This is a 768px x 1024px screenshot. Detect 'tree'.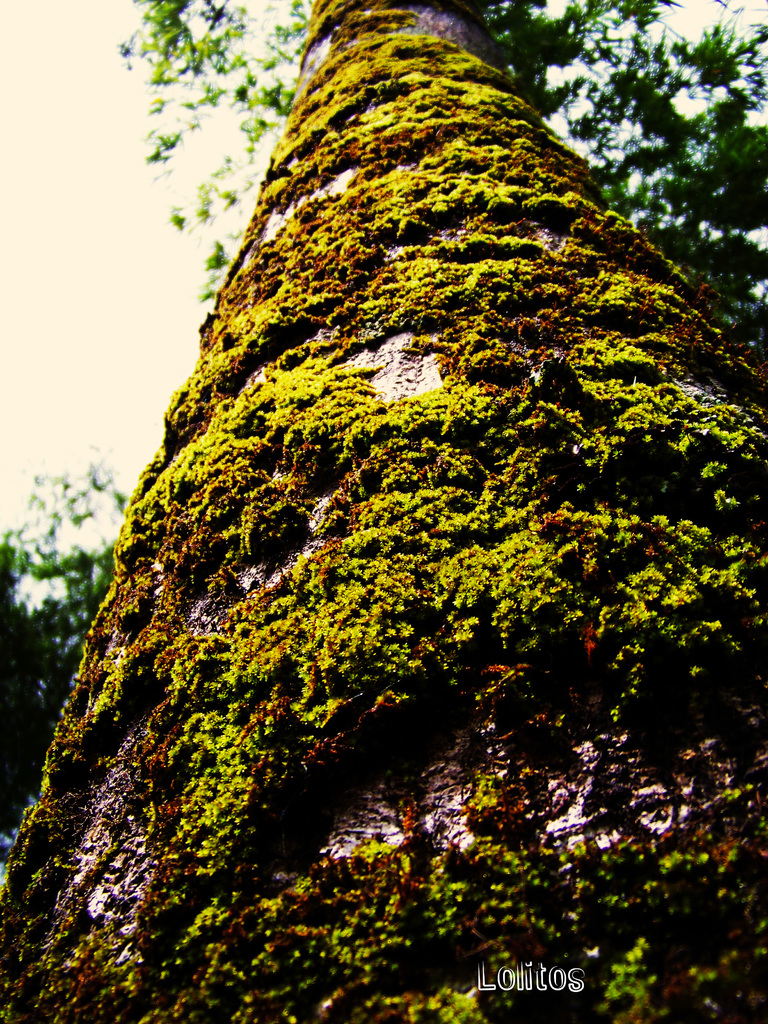
0 13 725 942.
